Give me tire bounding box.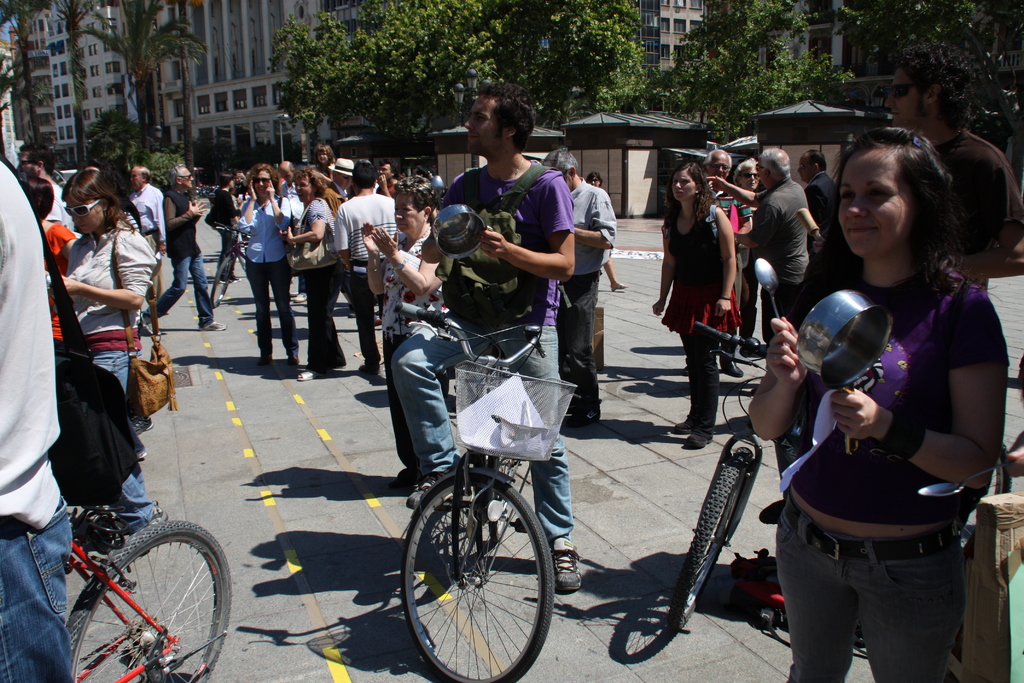
crop(668, 447, 757, 632).
